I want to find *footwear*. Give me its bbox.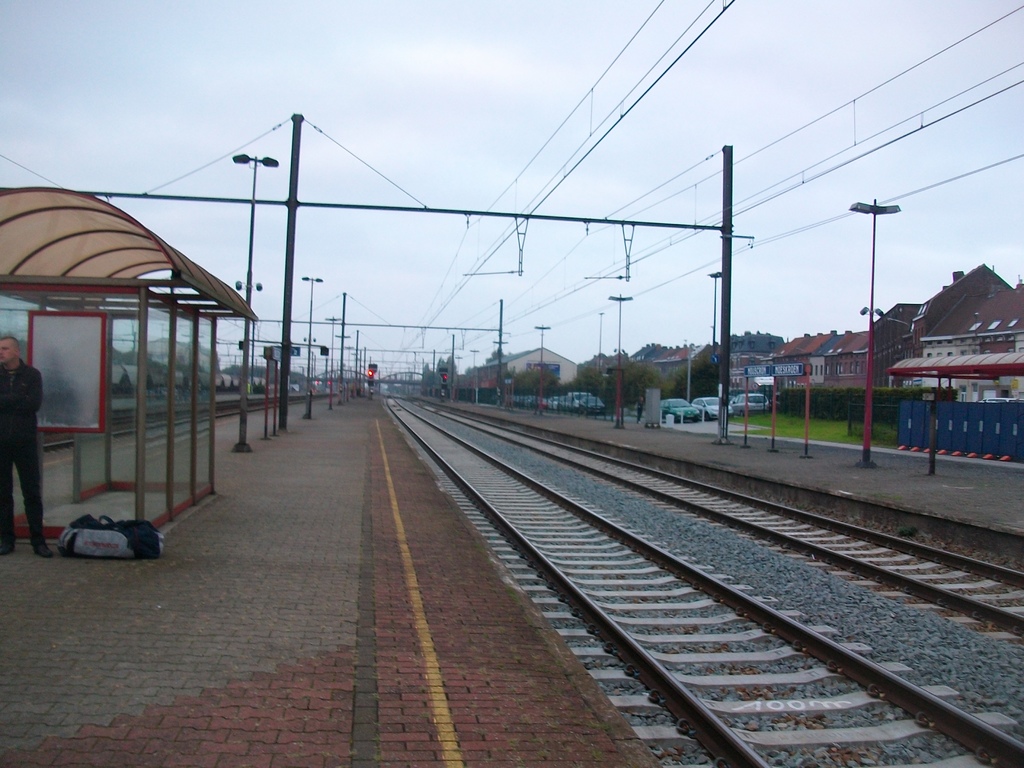
[0,541,20,556].
